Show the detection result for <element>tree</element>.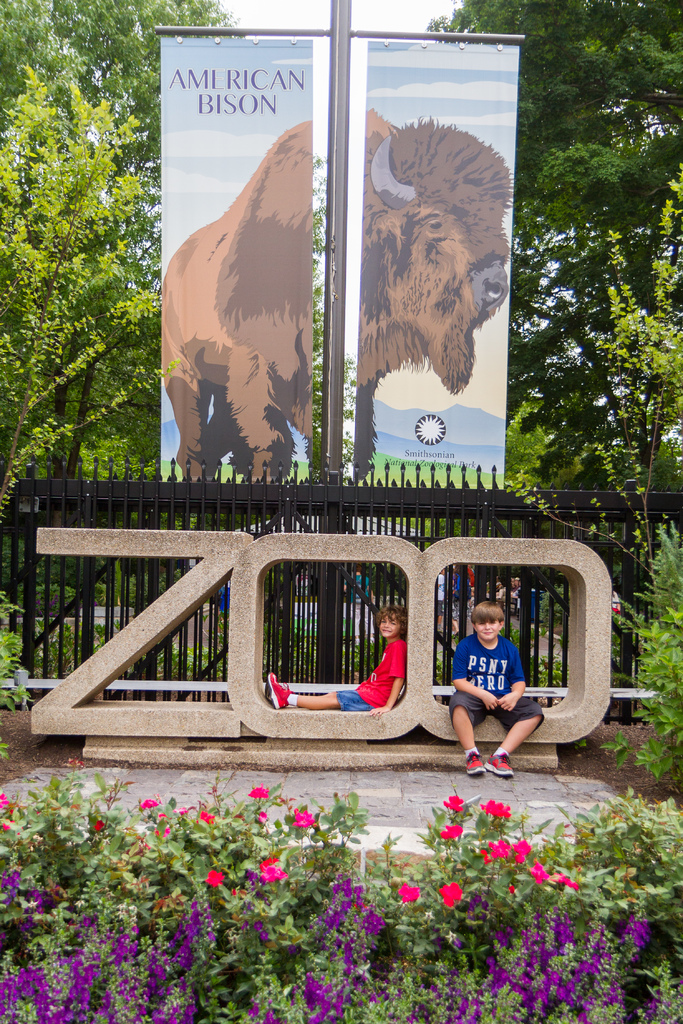
<region>0, 72, 155, 487</region>.
